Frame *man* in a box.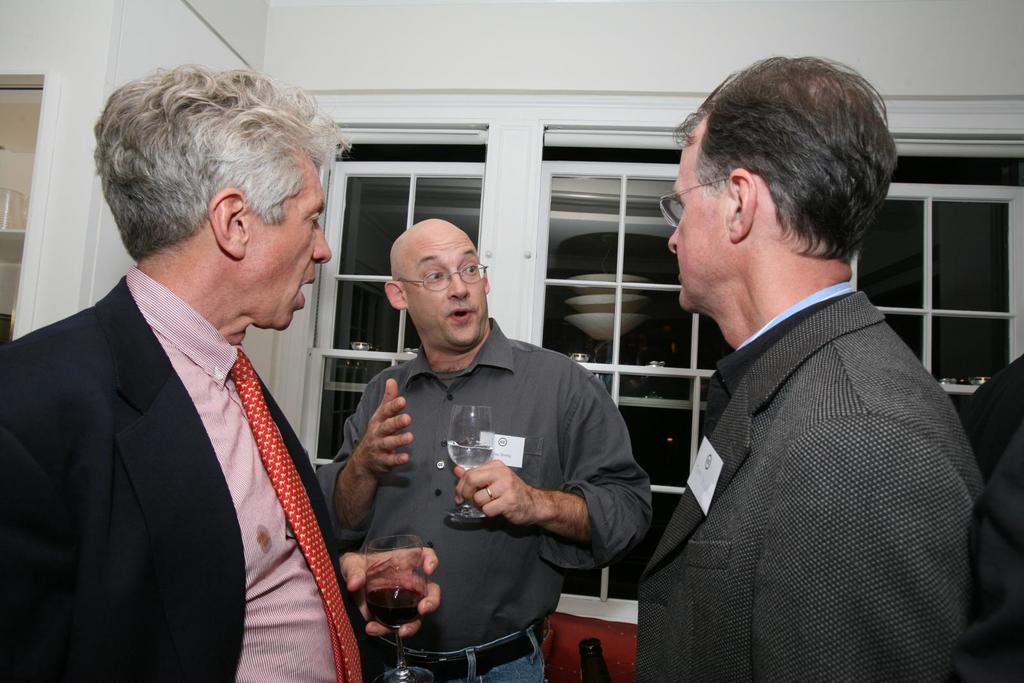
box(12, 87, 402, 678).
